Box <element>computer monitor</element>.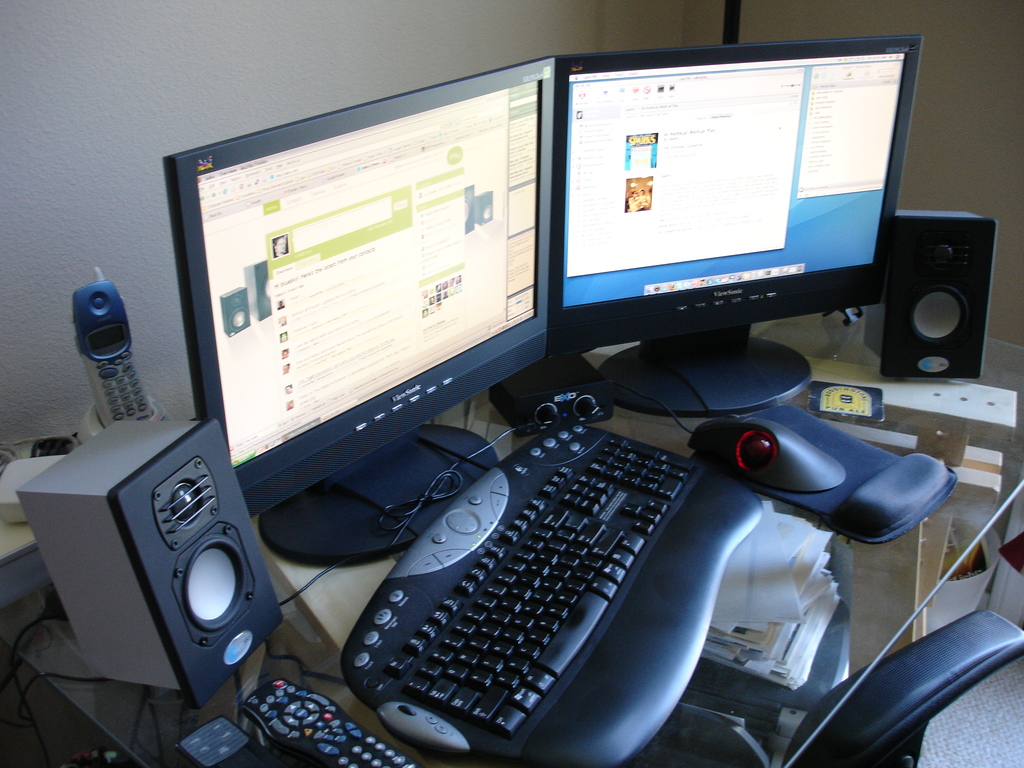
bbox(543, 31, 917, 351).
